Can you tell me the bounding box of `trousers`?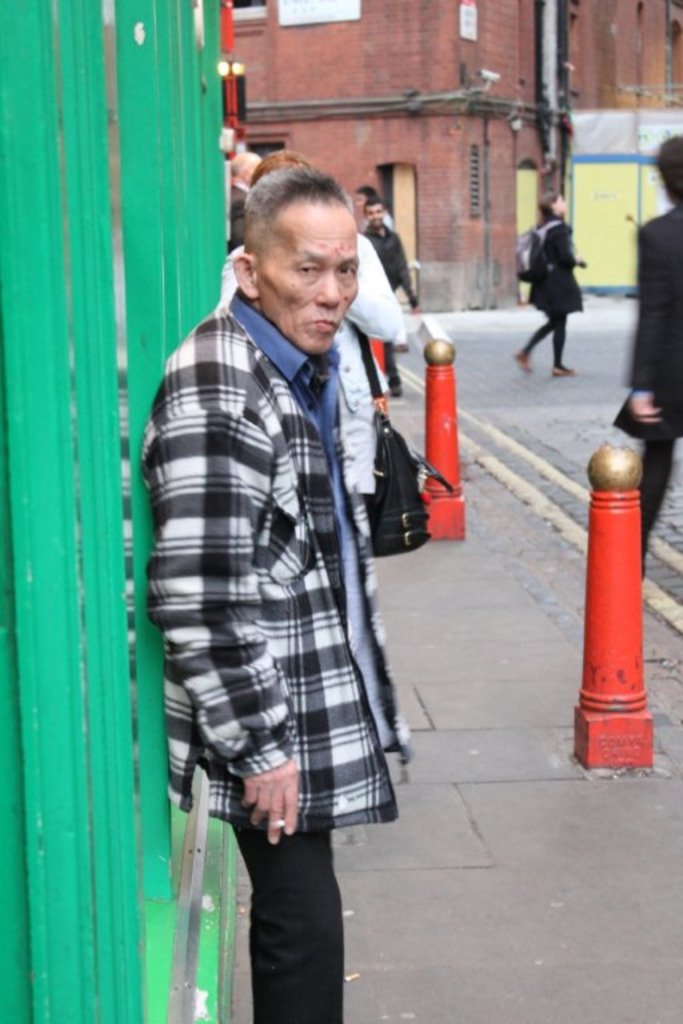
[520, 296, 560, 377].
